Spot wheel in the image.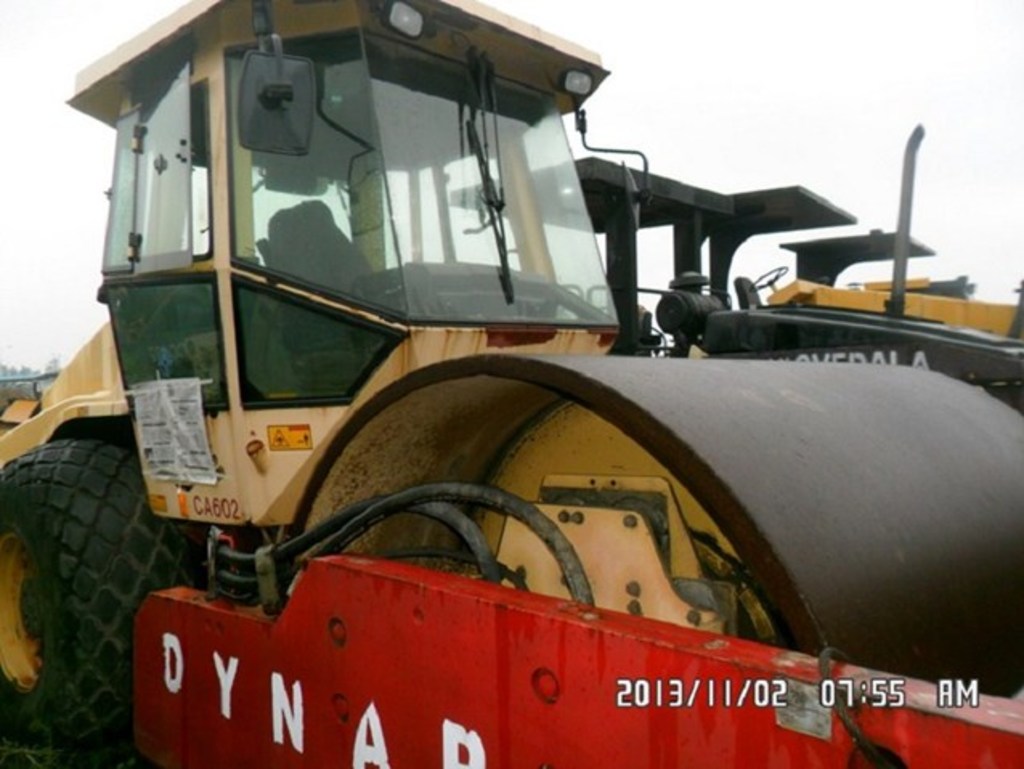
wheel found at bbox(278, 352, 1022, 697).
